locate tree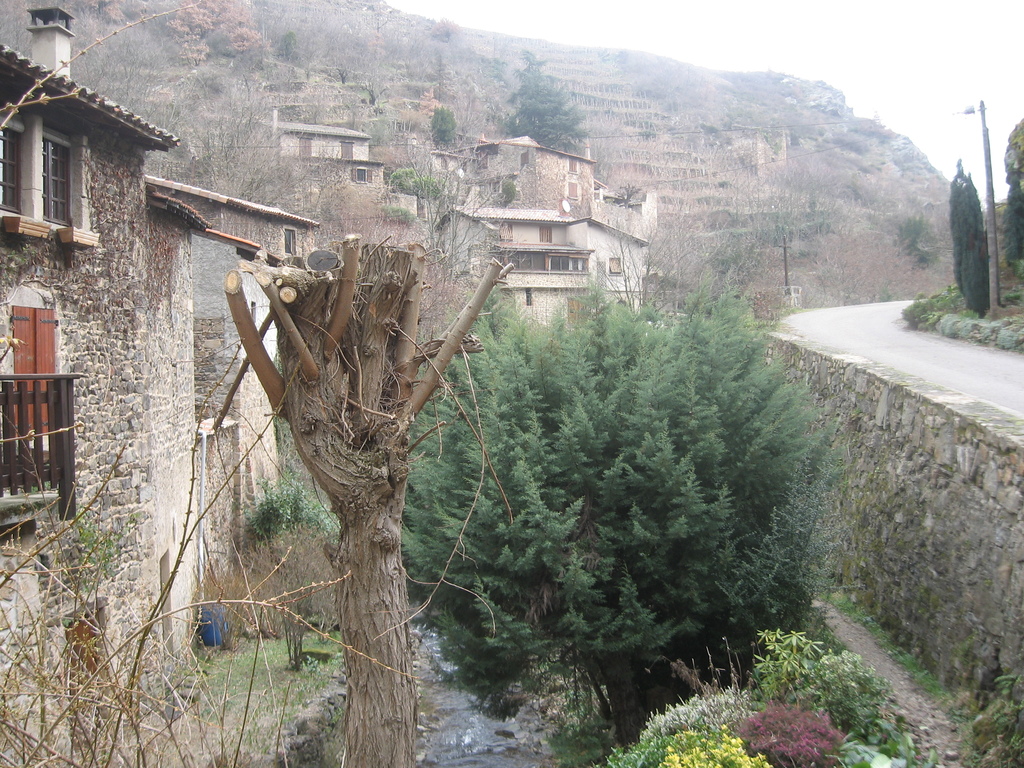
(x1=514, y1=57, x2=621, y2=154)
